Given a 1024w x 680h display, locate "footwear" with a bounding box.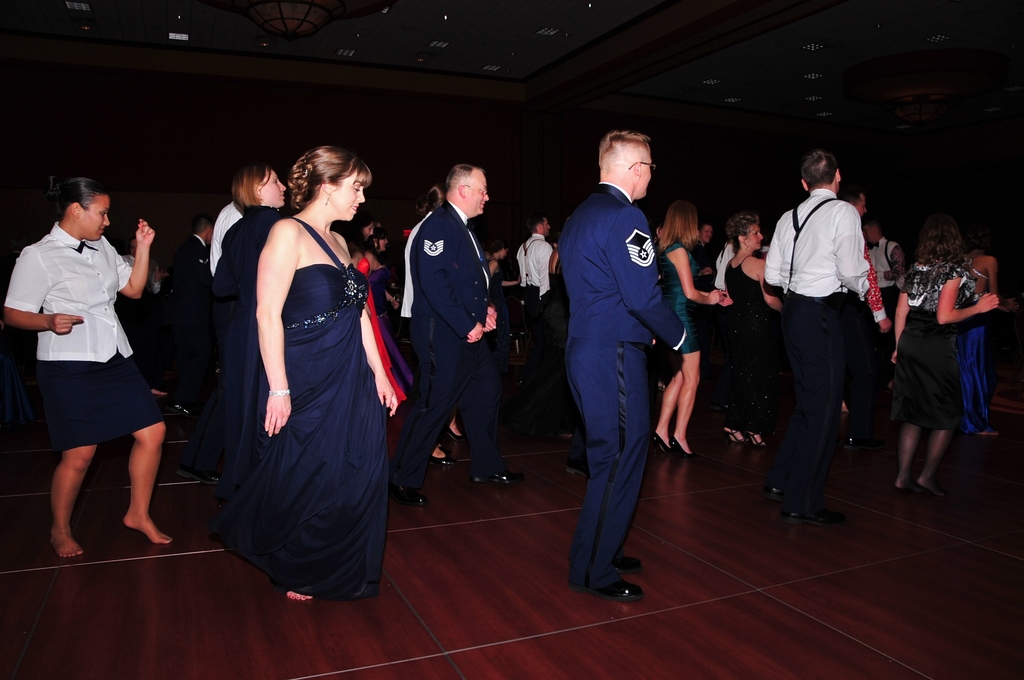
Located: <box>644,428,675,457</box>.
